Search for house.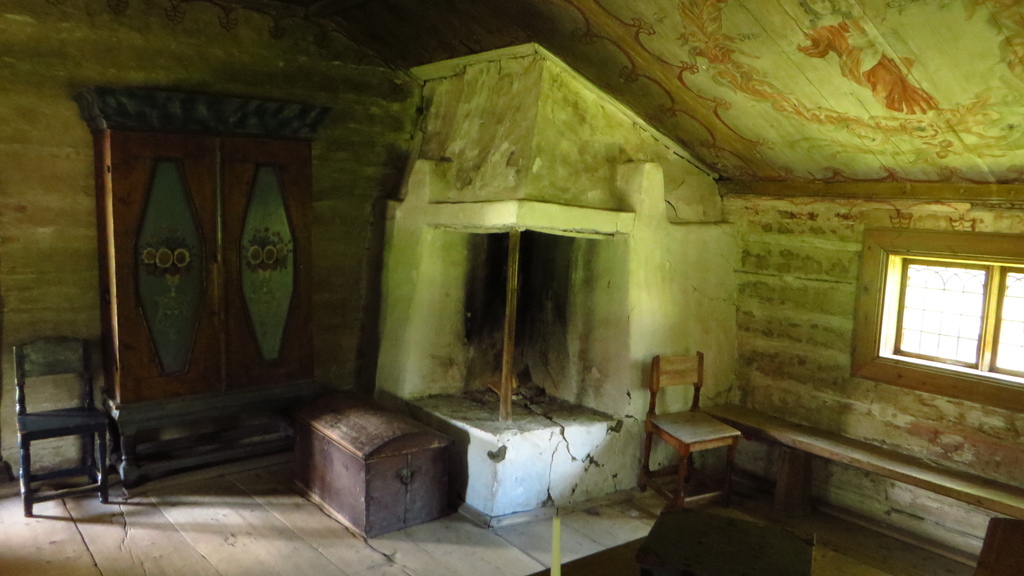
Found at (0, 0, 1023, 575).
